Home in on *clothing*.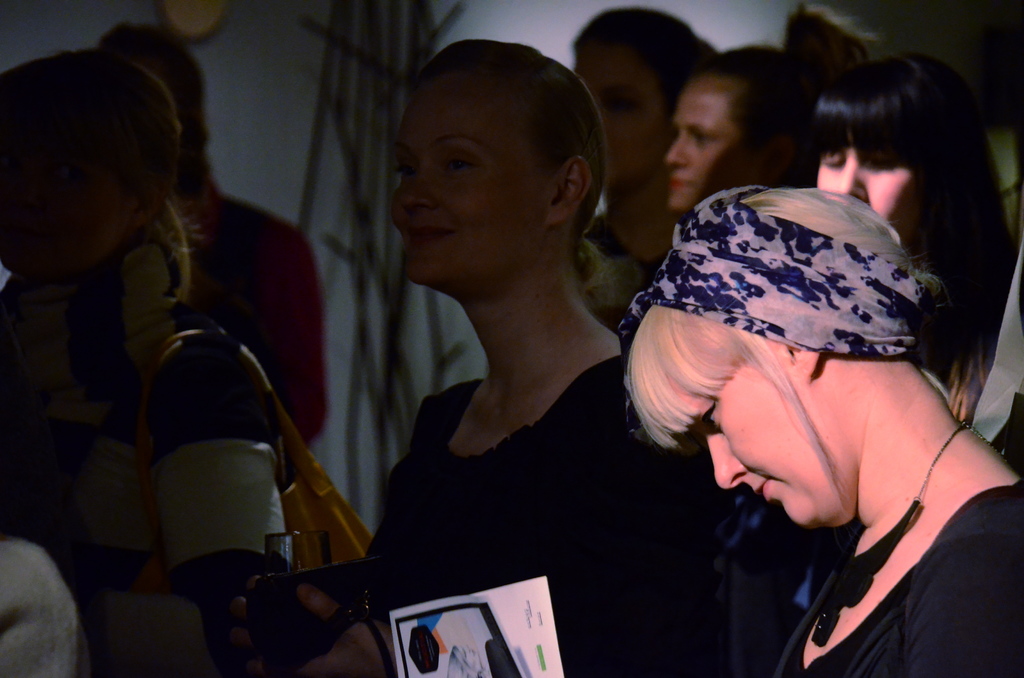
Homed in at bbox=[357, 350, 721, 677].
